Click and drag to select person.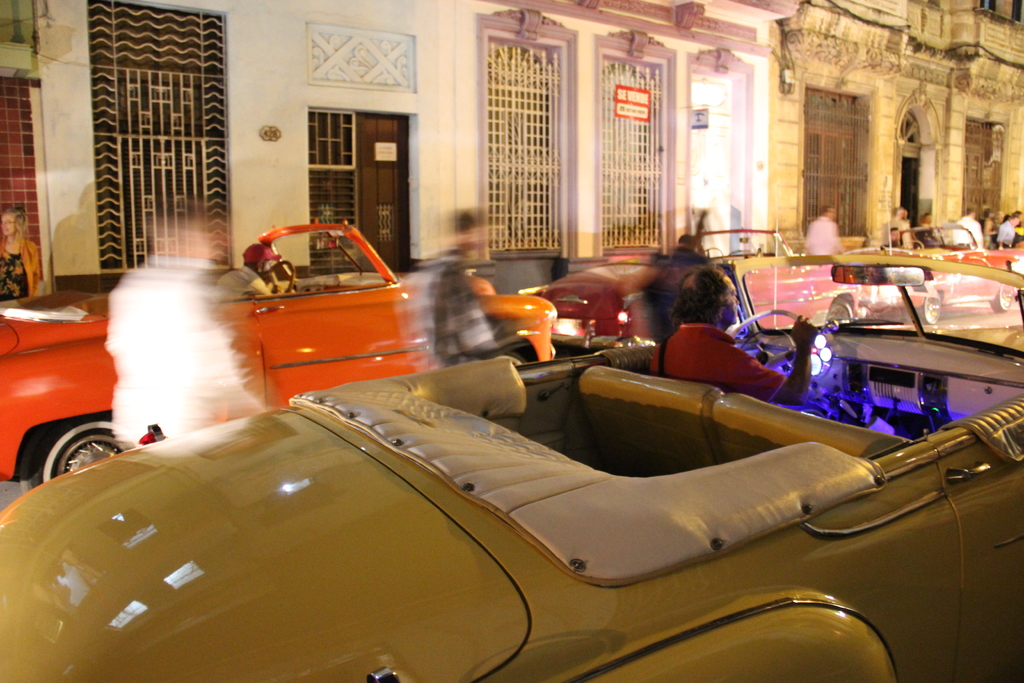
Selection: Rect(0, 199, 42, 299).
